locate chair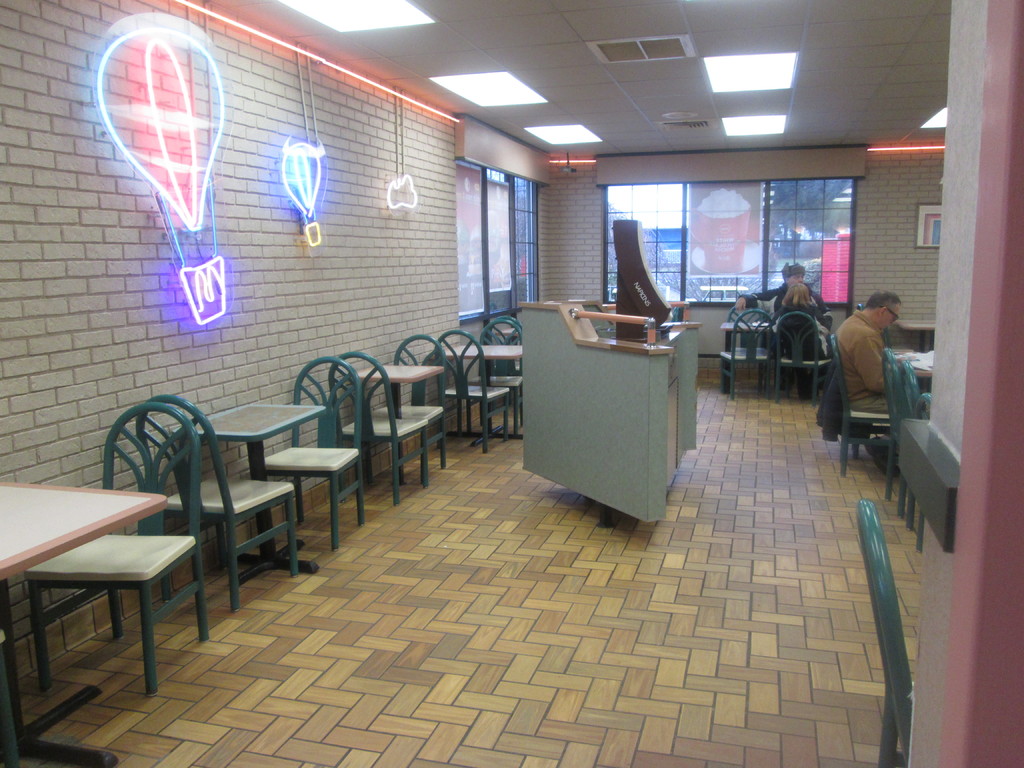
bbox(253, 352, 369, 552)
